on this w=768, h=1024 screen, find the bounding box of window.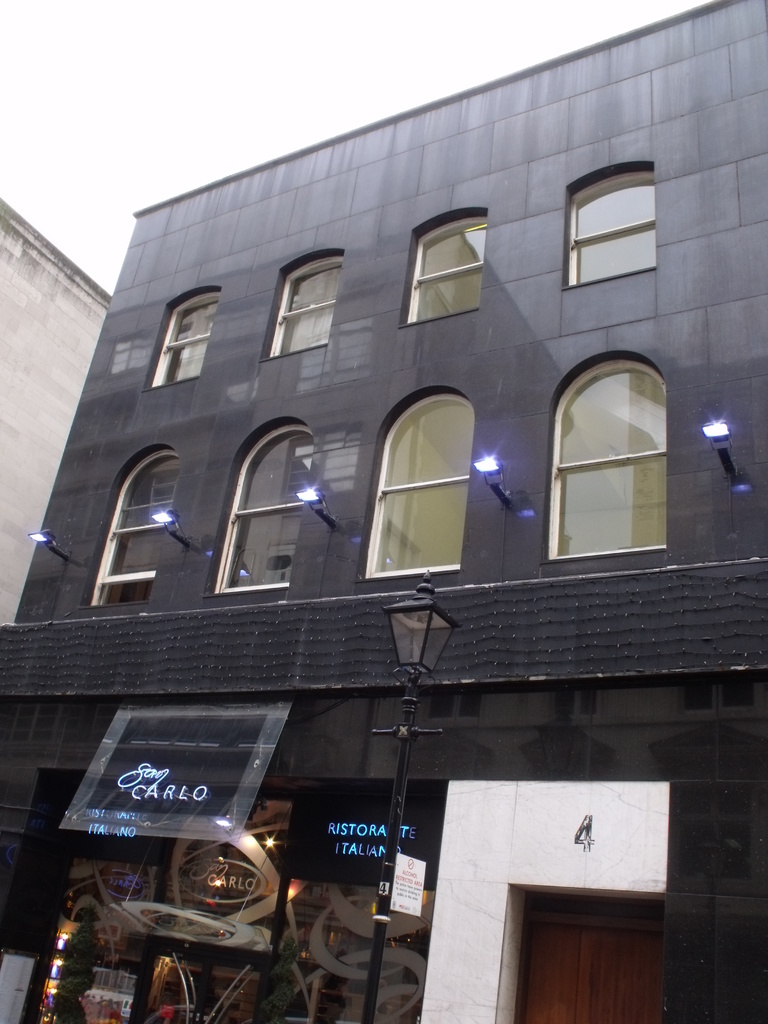
Bounding box: 397,209,487,329.
